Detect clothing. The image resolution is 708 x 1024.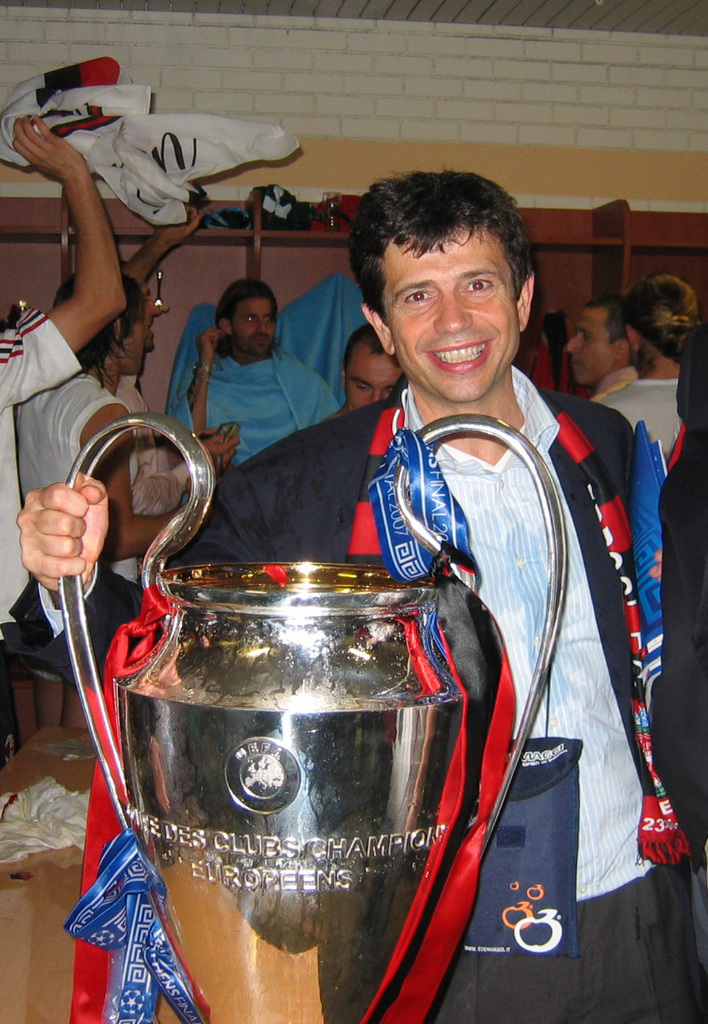
box=[92, 311, 632, 1002].
